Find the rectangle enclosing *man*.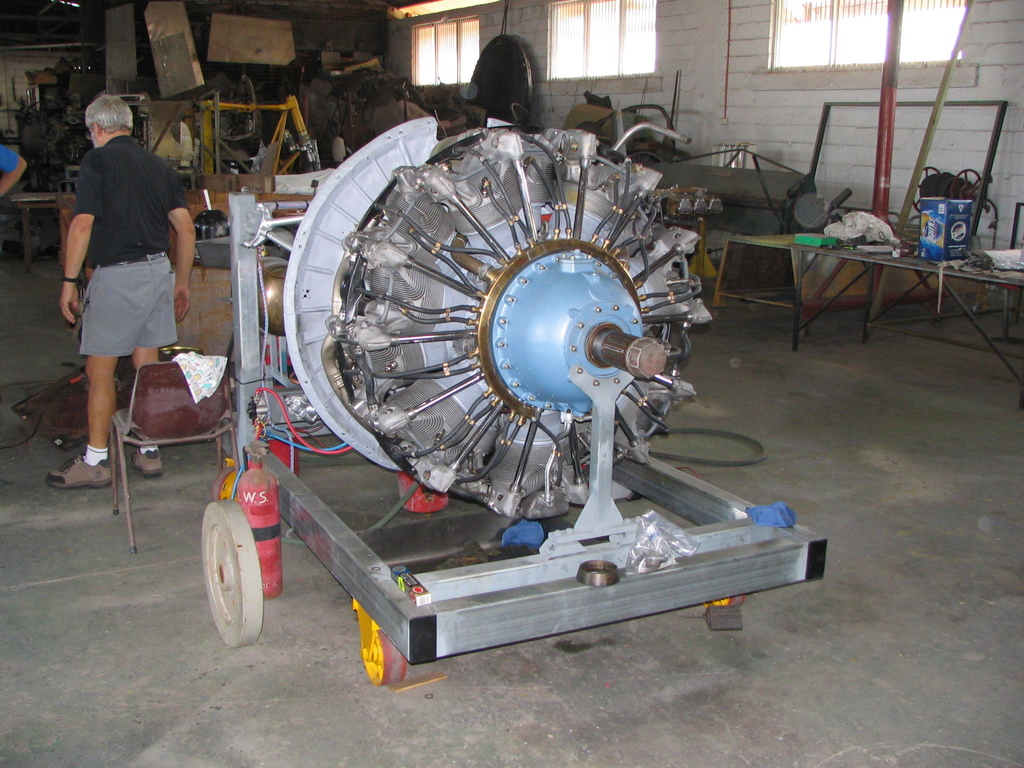
rect(50, 82, 189, 534).
